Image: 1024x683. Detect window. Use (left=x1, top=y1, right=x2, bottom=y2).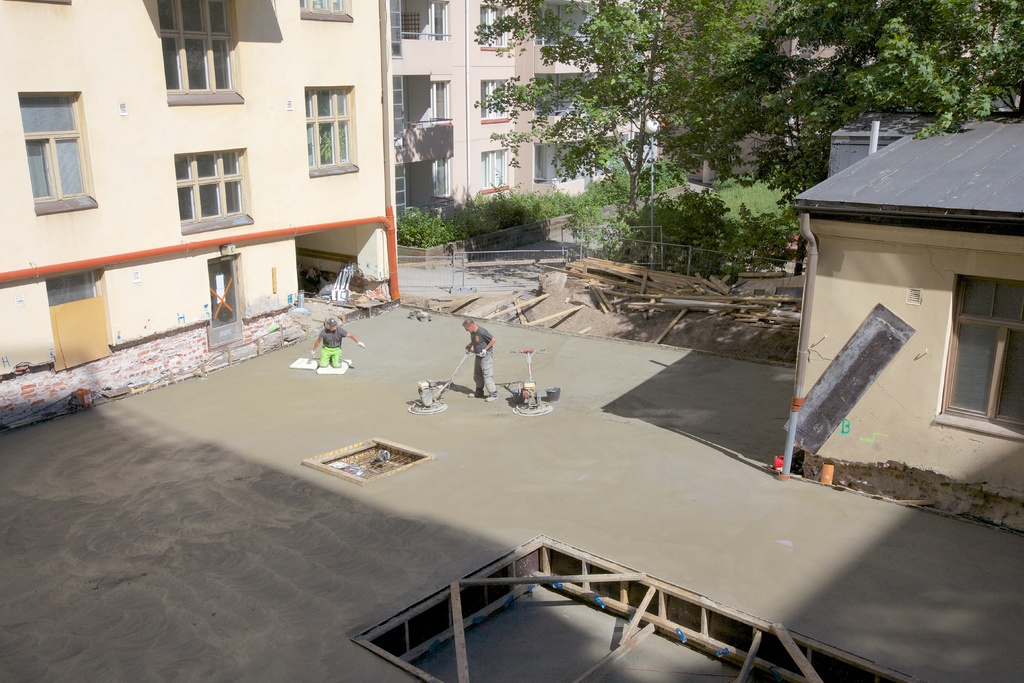
(left=14, top=90, right=87, bottom=204).
